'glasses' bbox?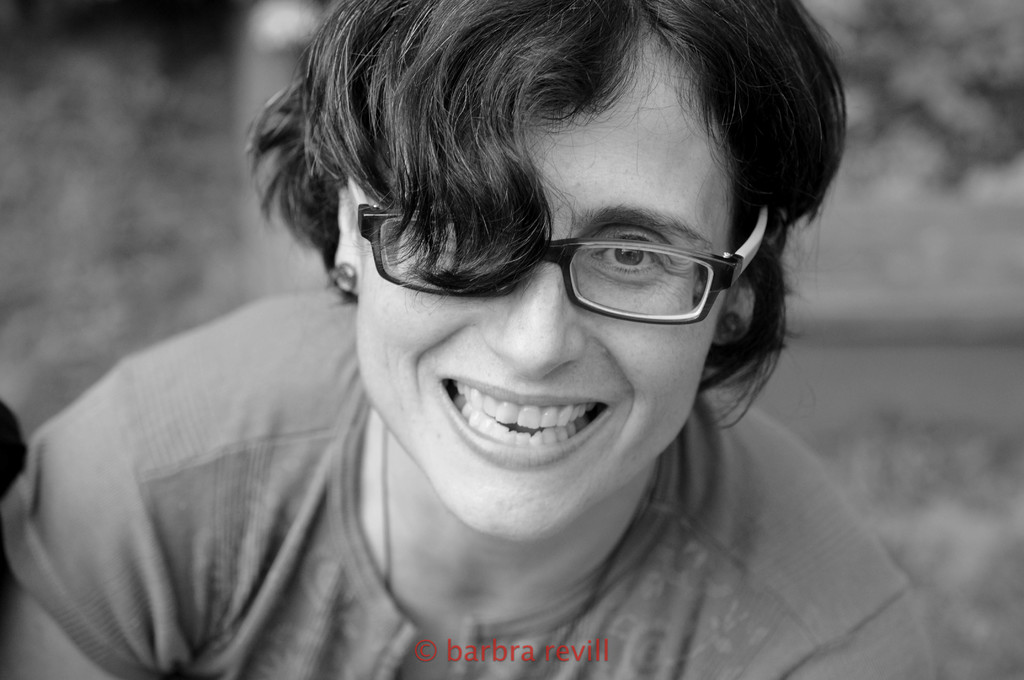
(350,174,771,326)
